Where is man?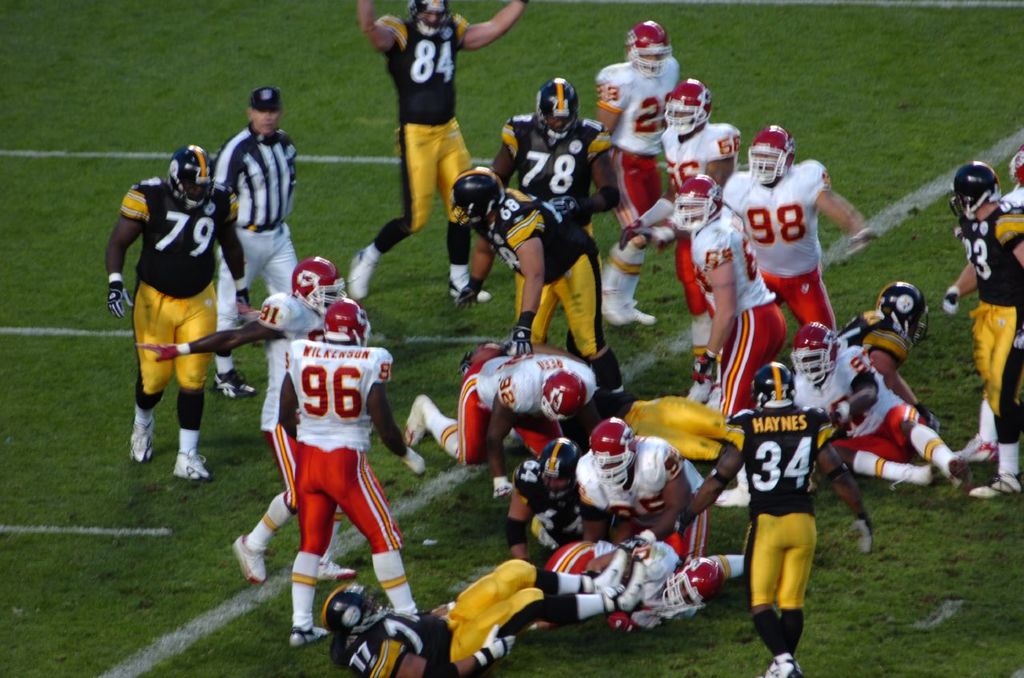
box(839, 287, 930, 423).
